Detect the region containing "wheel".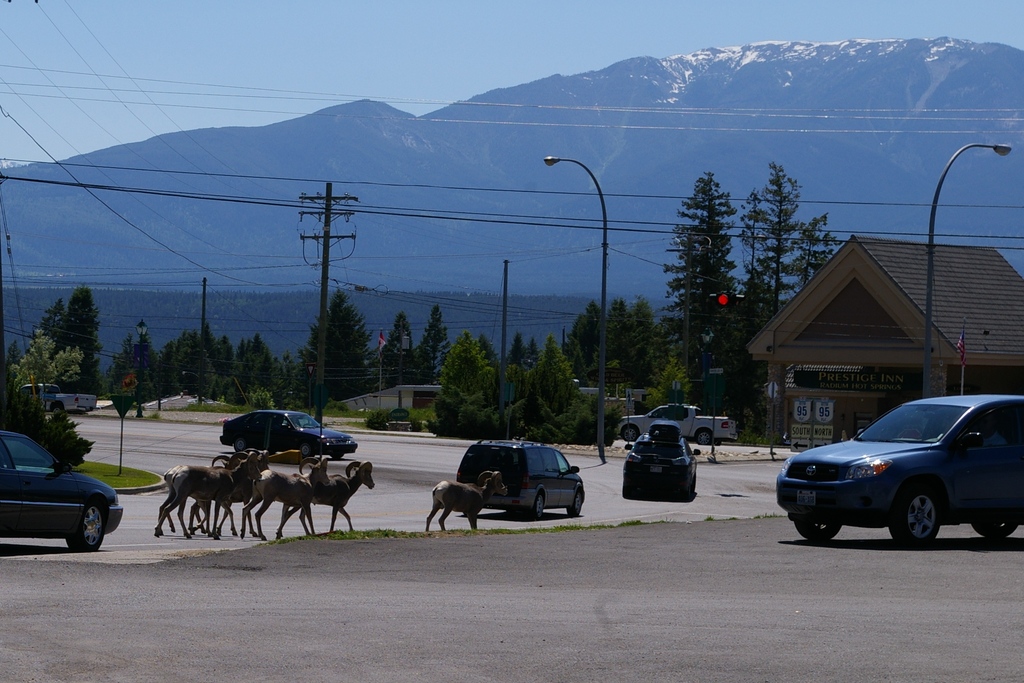
<bbox>623, 426, 637, 441</bbox>.
